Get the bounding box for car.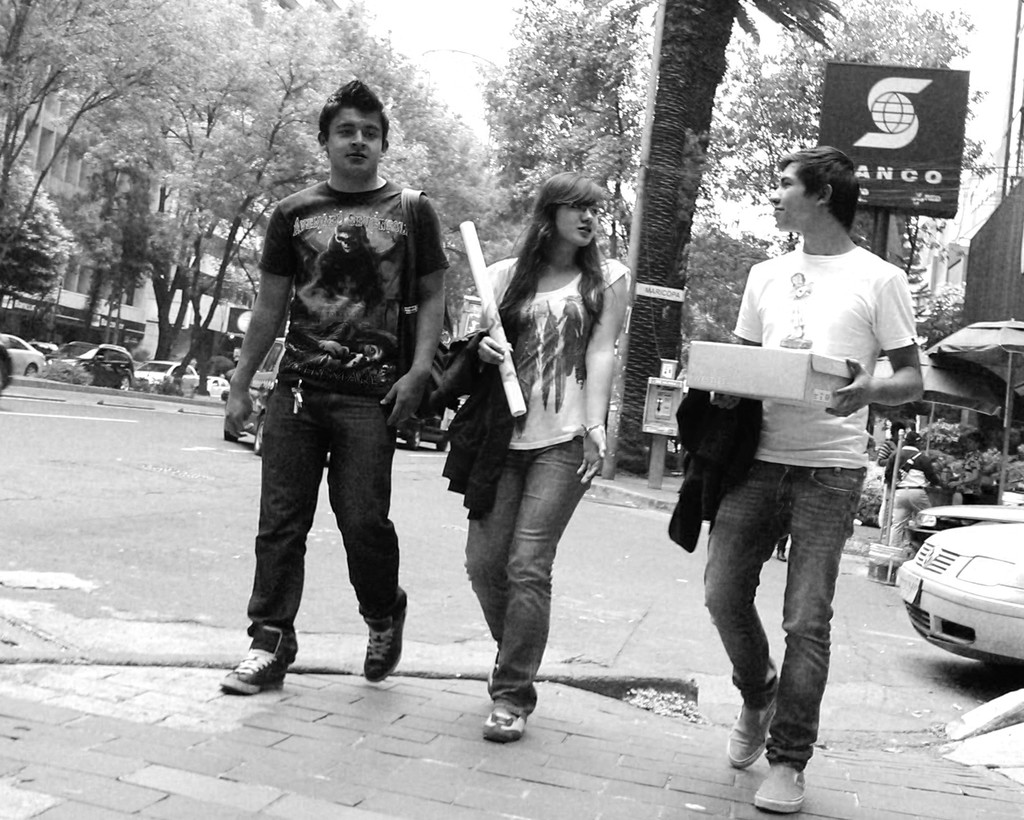
box=[205, 375, 232, 398].
